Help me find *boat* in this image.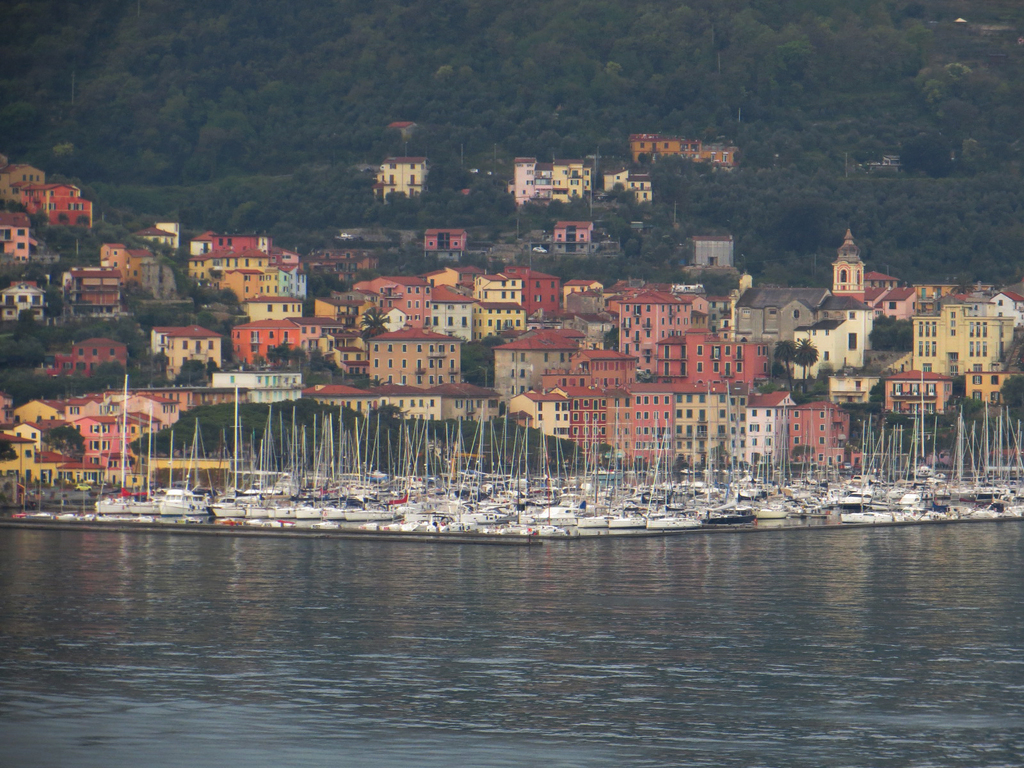
Found it: {"left": 94, "top": 368, "right": 163, "bottom": 524}.
